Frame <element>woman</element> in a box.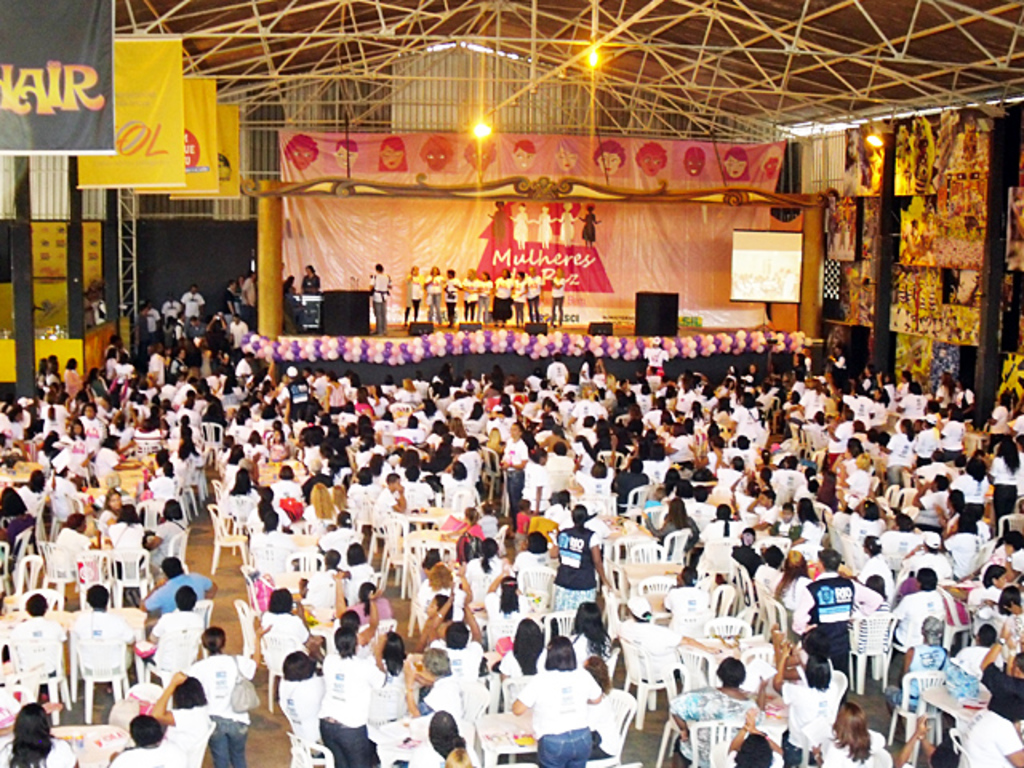
<region>406, 587, 459, 653</region>.
